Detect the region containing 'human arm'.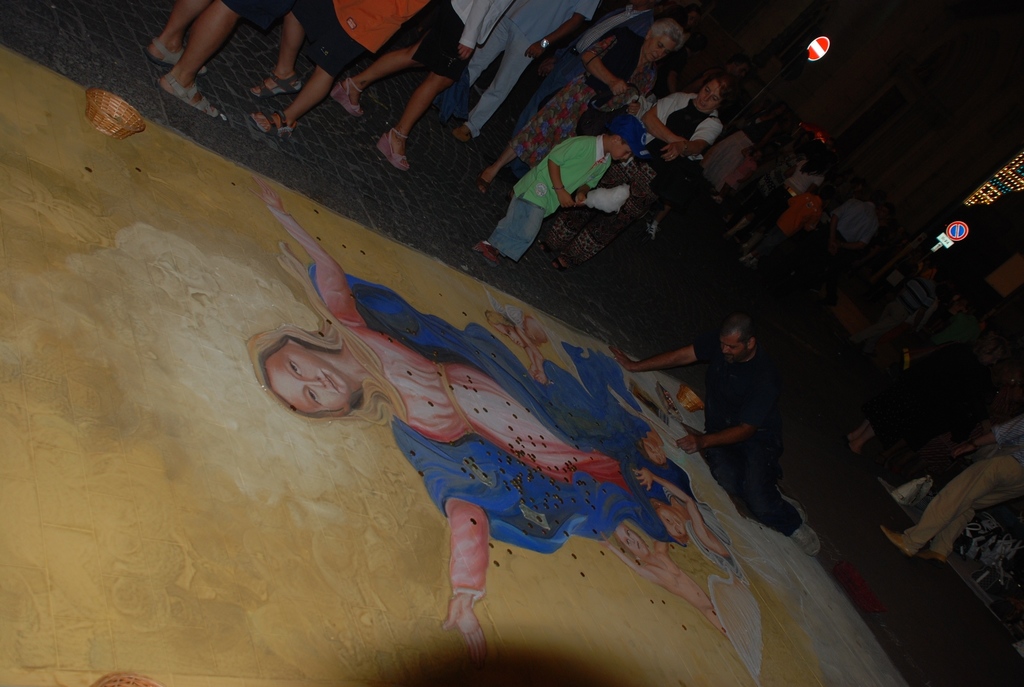
[653, 110, 731, 164].
